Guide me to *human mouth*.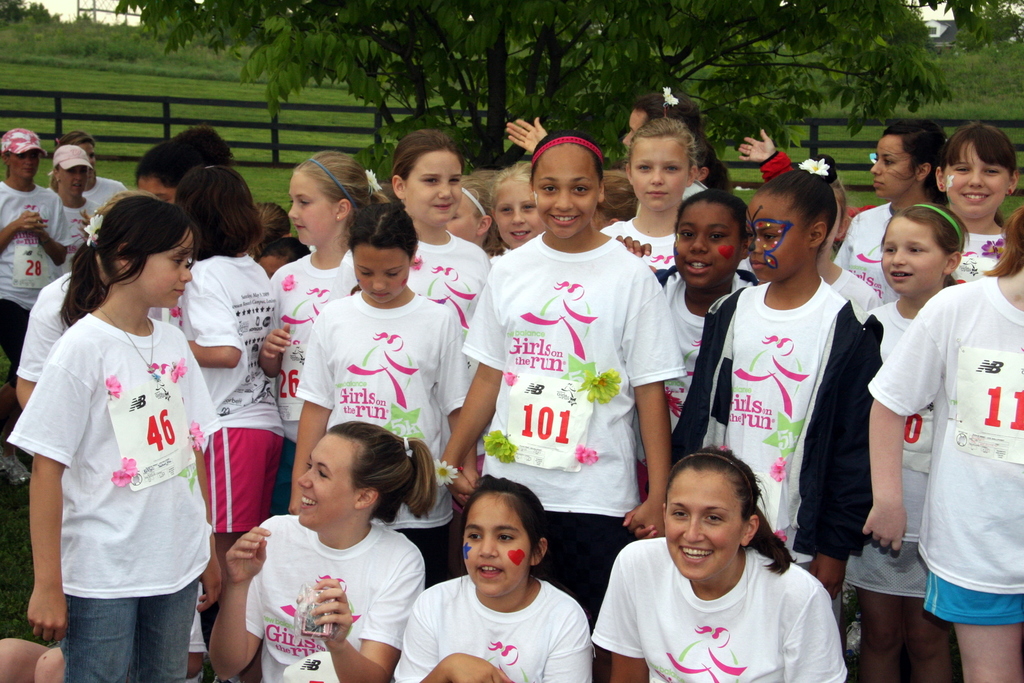
Guidance: select_region(648, 193, 666, 195).
